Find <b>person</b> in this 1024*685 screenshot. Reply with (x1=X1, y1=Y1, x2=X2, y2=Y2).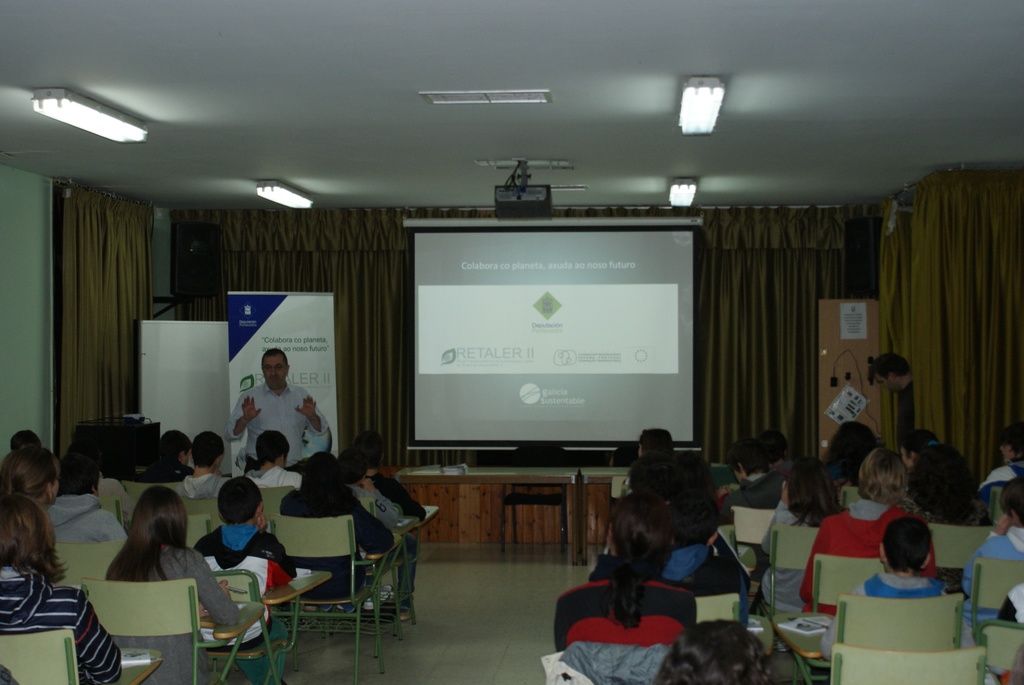
(x1=17, y1=425, x2=52, y2=458).
